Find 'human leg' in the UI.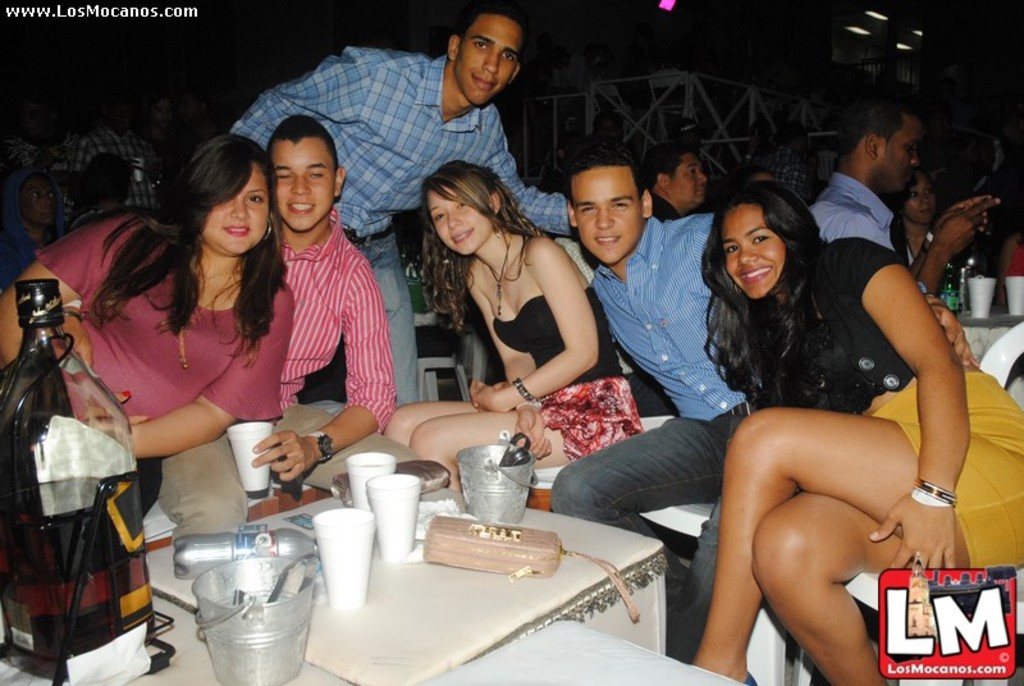
UI element at 177:424:278:566.
